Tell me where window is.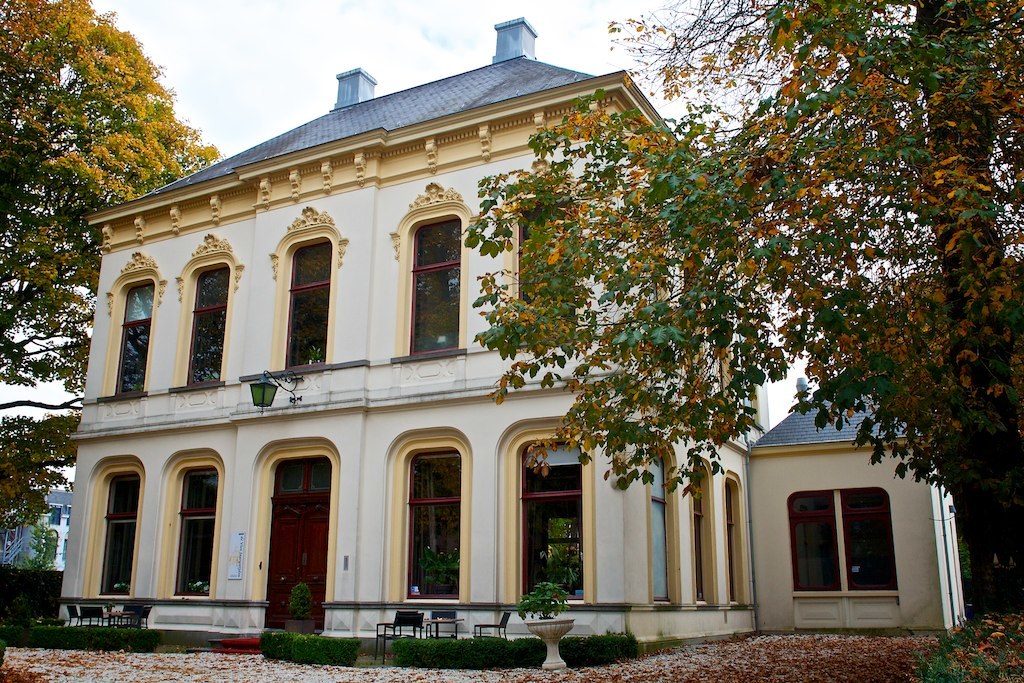
window is at x1=642, y1=433, x2=678, y2=607.
